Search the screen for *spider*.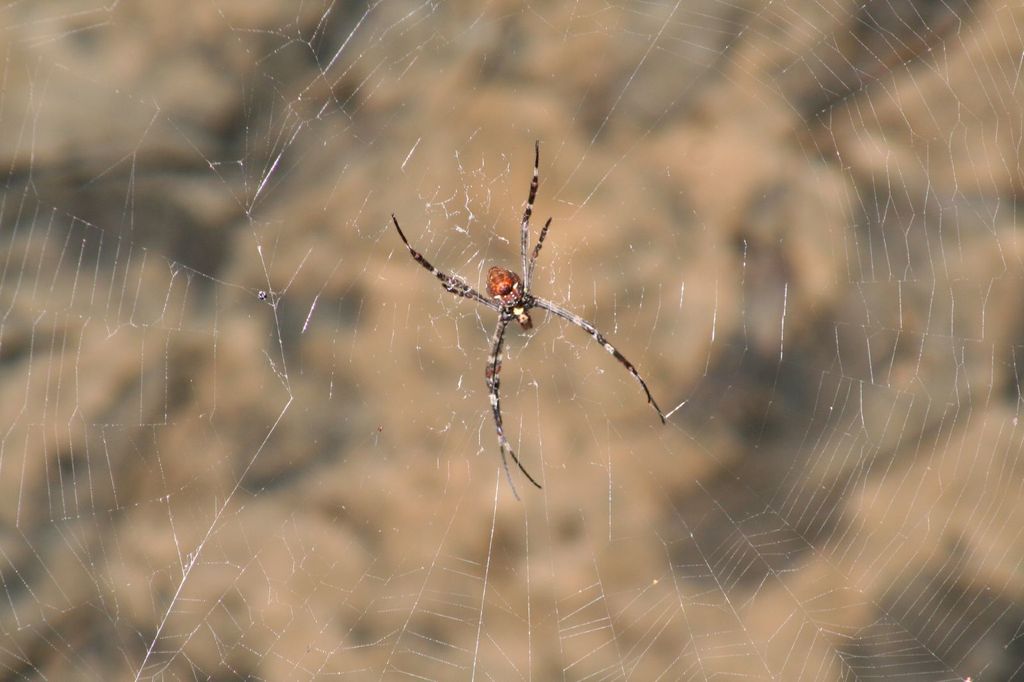
Found at (left=384, top=138, right=671, bottom=505).
